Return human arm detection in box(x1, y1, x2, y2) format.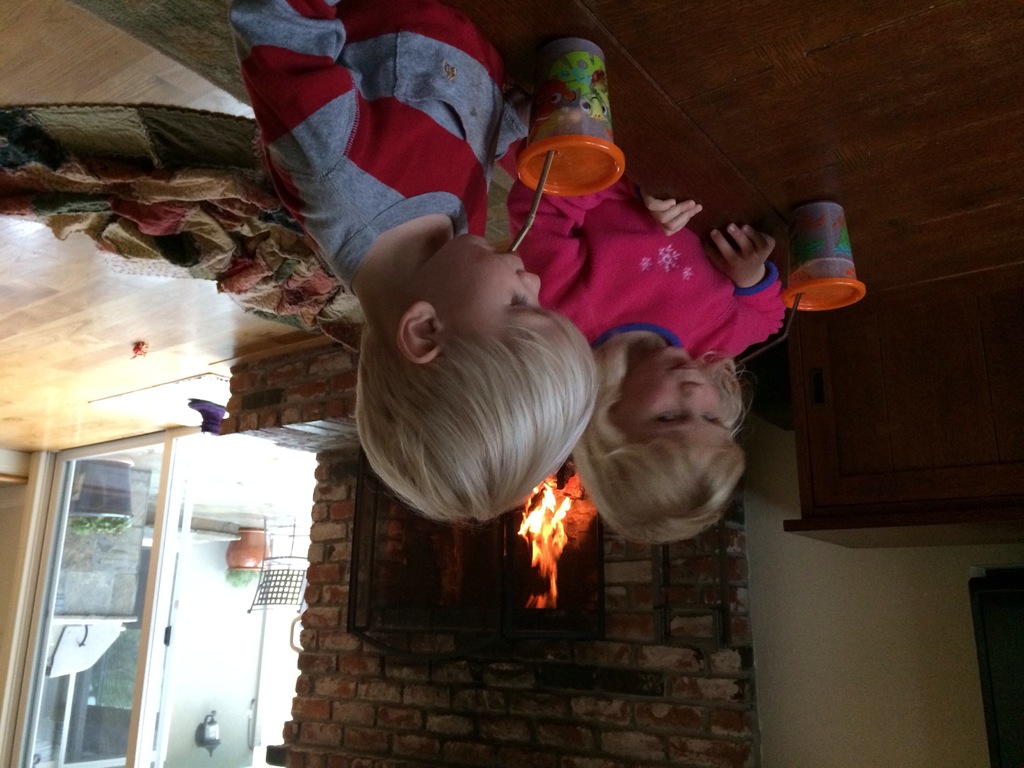
box(696, 214, 828, 369).
